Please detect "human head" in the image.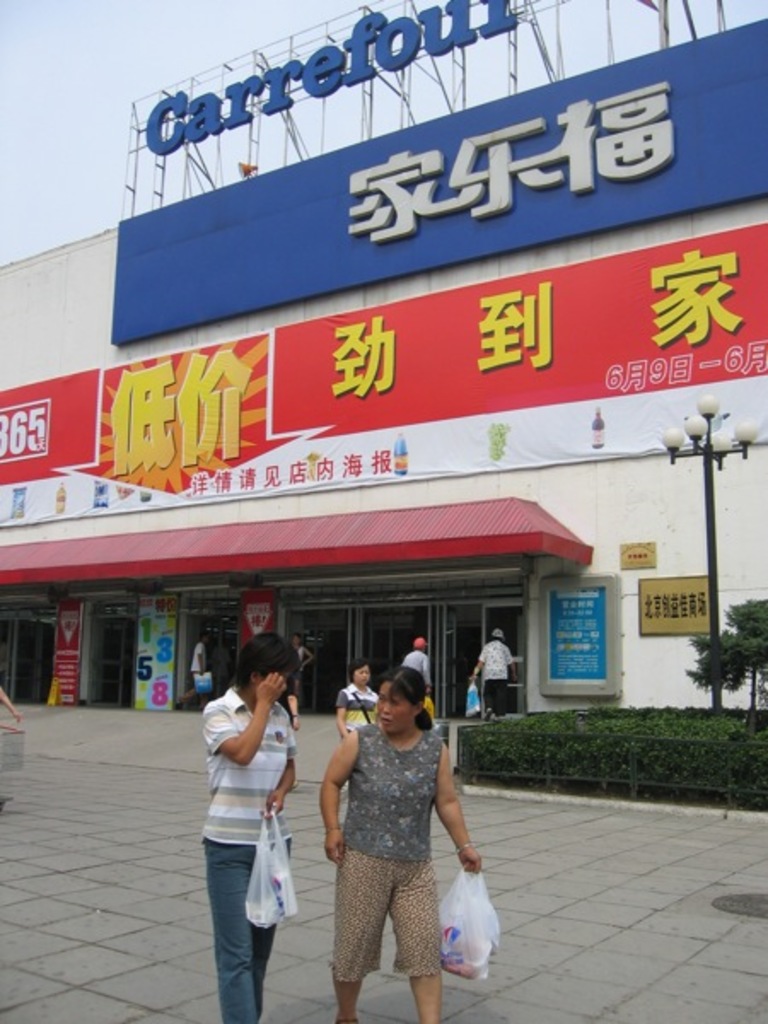
pyautogui.locateOnScreen(288, 625, 311, 650).
